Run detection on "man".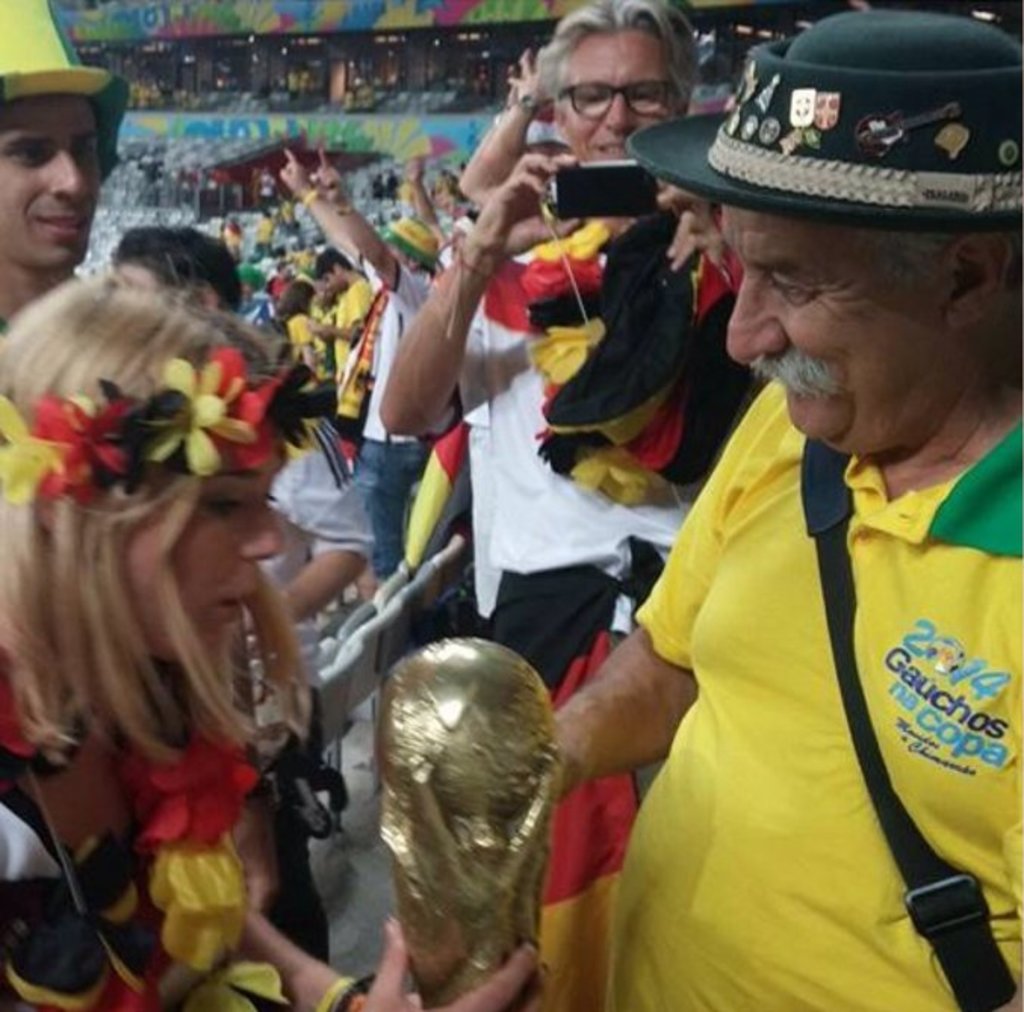
Result: box=[375, 0, 758, 703].
